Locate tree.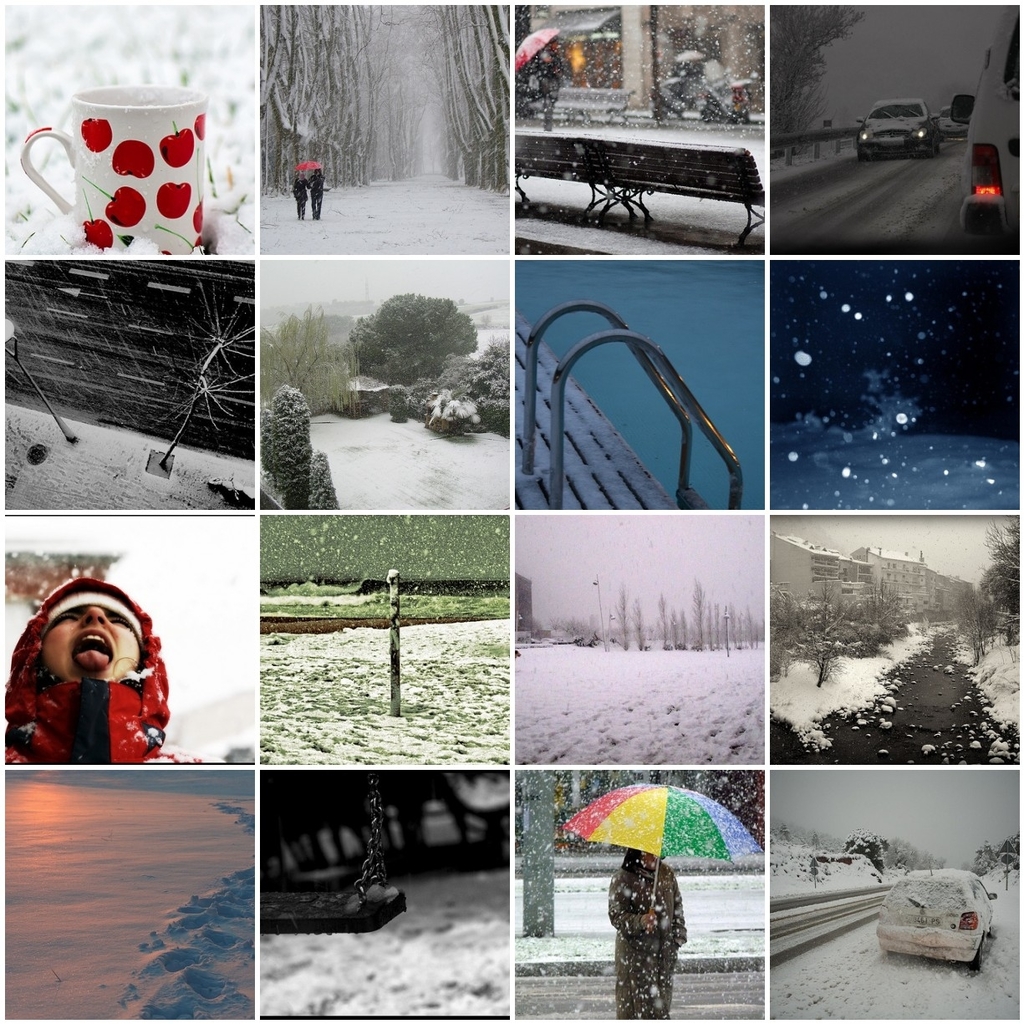
Bounding box: BBox(768, 3, 865, 162).
